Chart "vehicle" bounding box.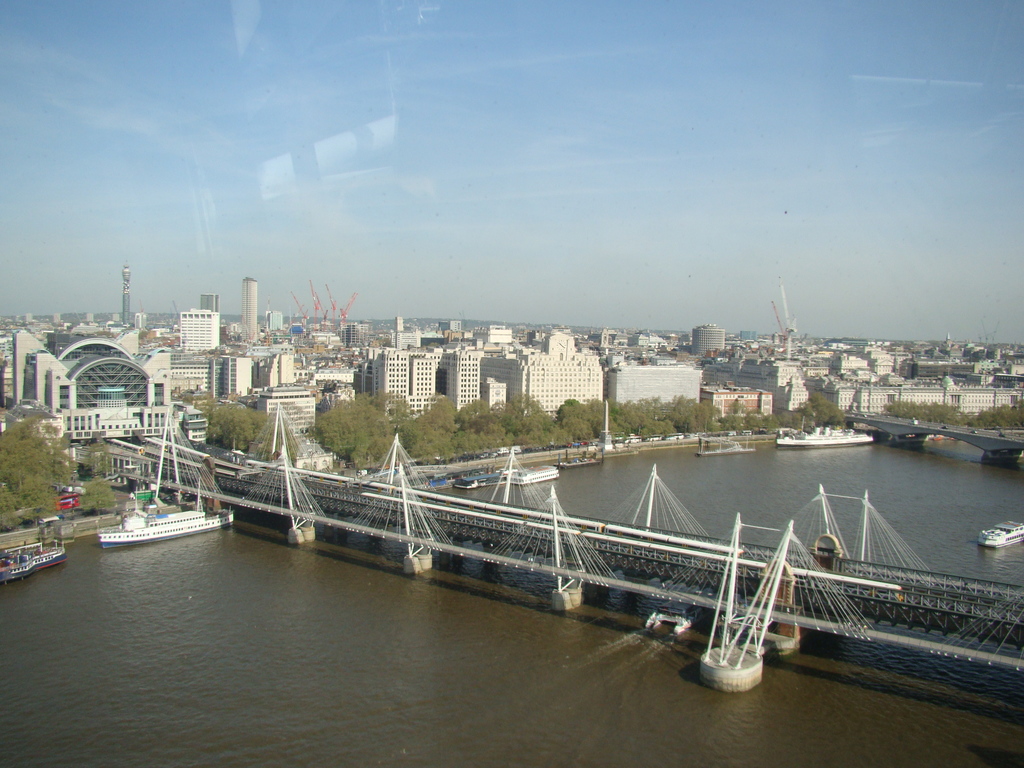
Charted: pyautogui.locateOnScreen(0, 548, 68, 582).
